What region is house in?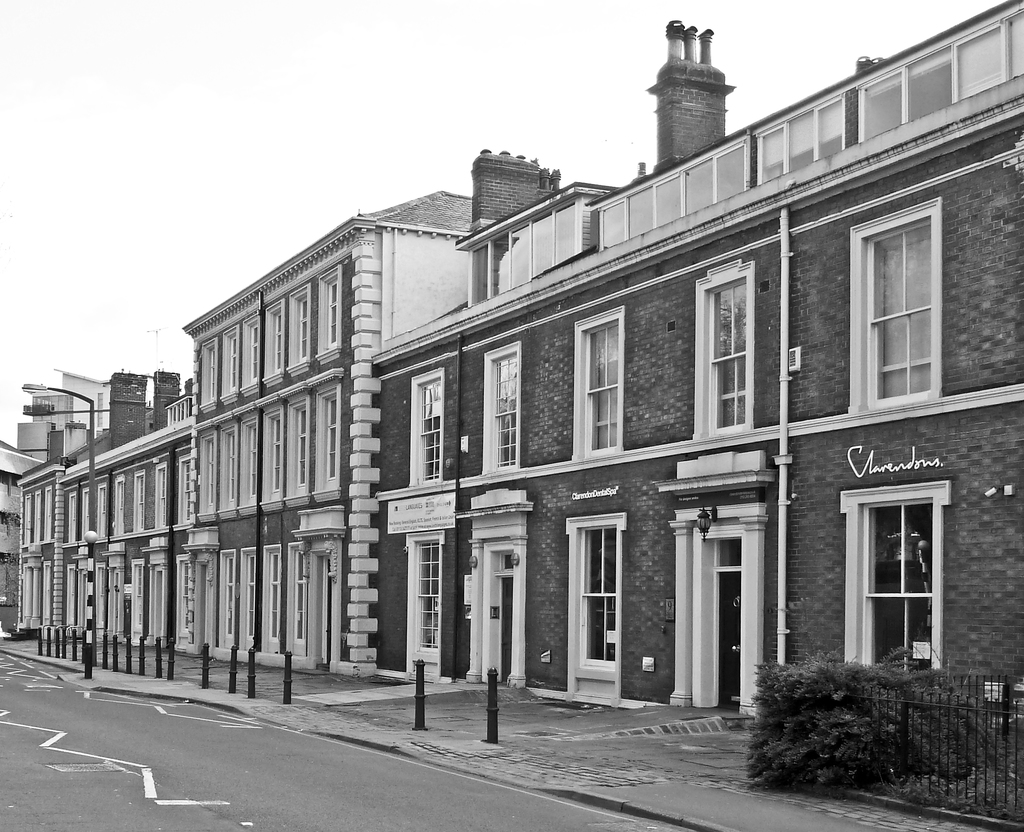
box(365, 0, 1023, 728).
